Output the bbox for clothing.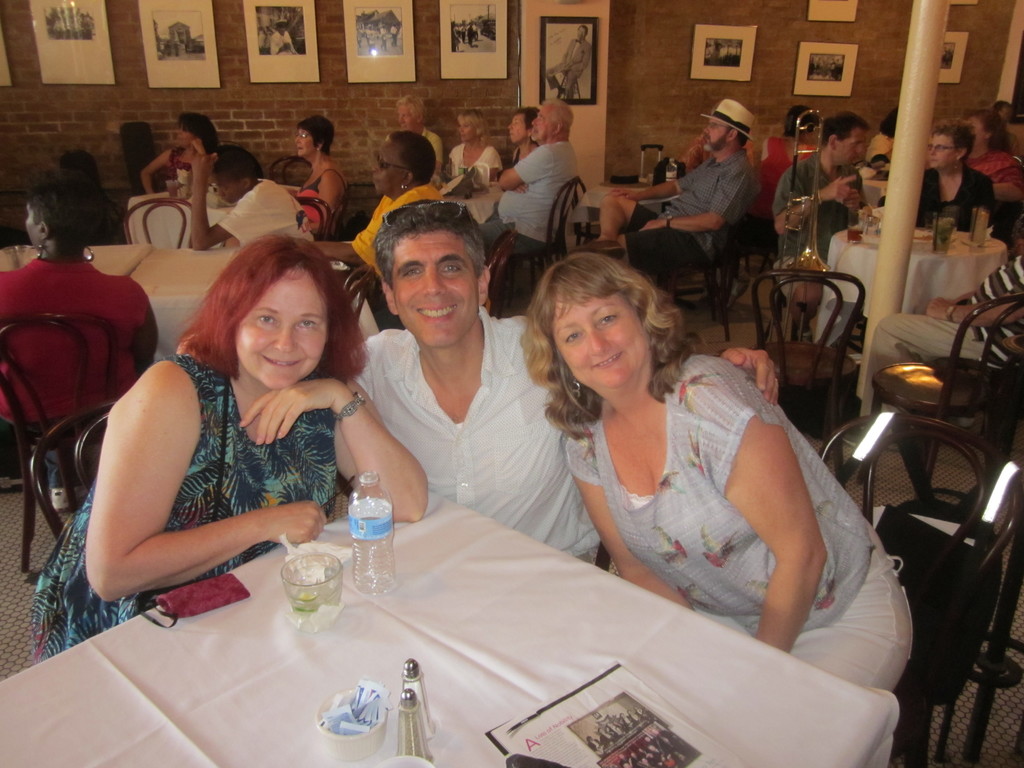
bbox=(447, 129, 501, 182).
